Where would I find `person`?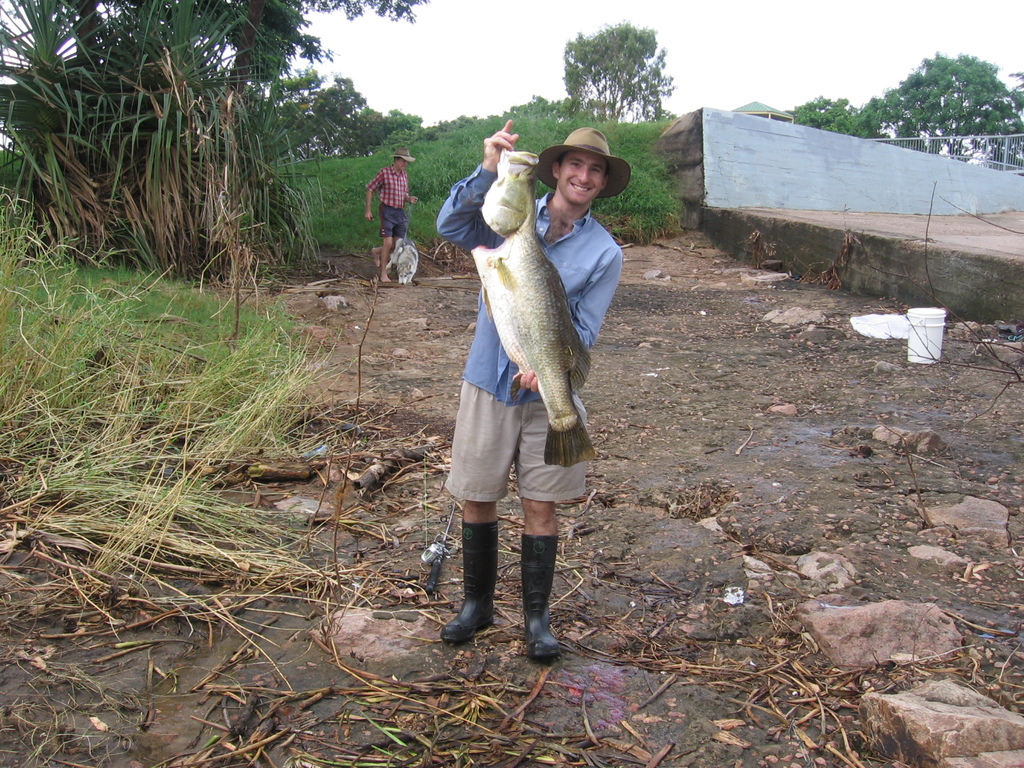
At (436, 122, 624, 655).
